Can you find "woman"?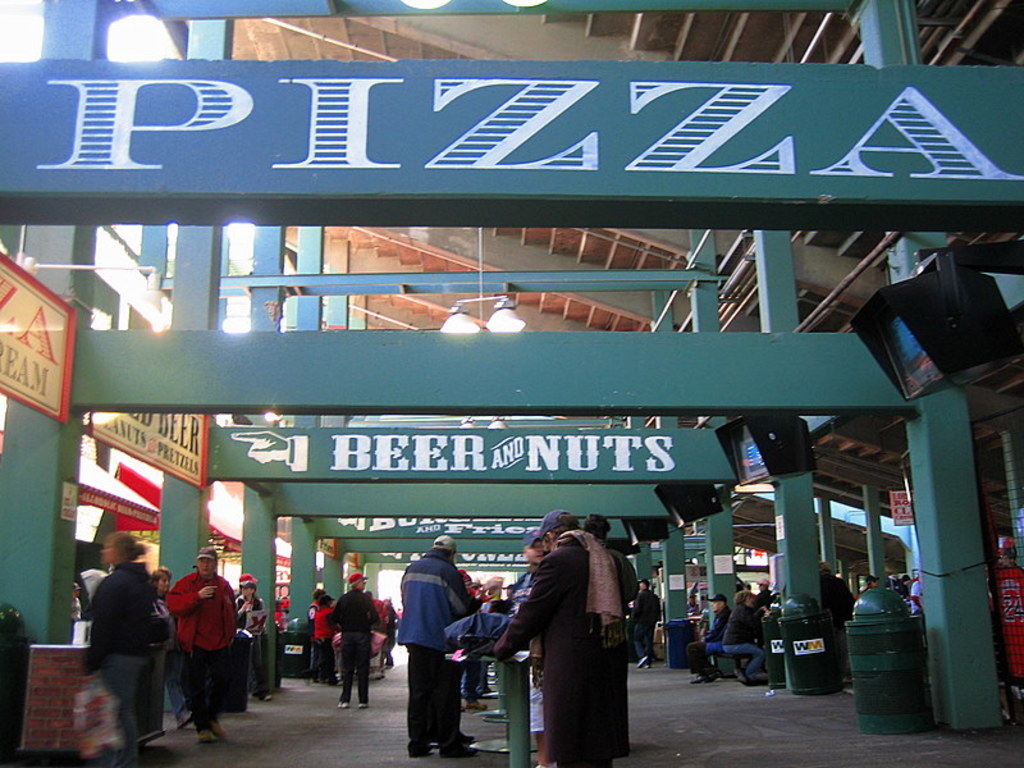
Yes, bounding box: {"x1": 147, "y1": 563, "x2": 191, "y2": 730}.
